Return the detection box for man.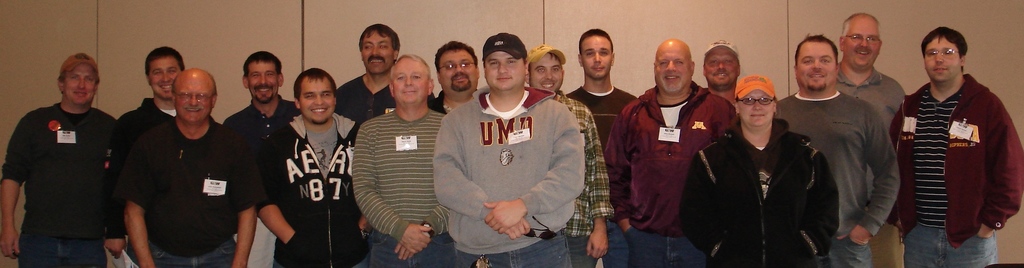
box(602, 36, 737, 267).
